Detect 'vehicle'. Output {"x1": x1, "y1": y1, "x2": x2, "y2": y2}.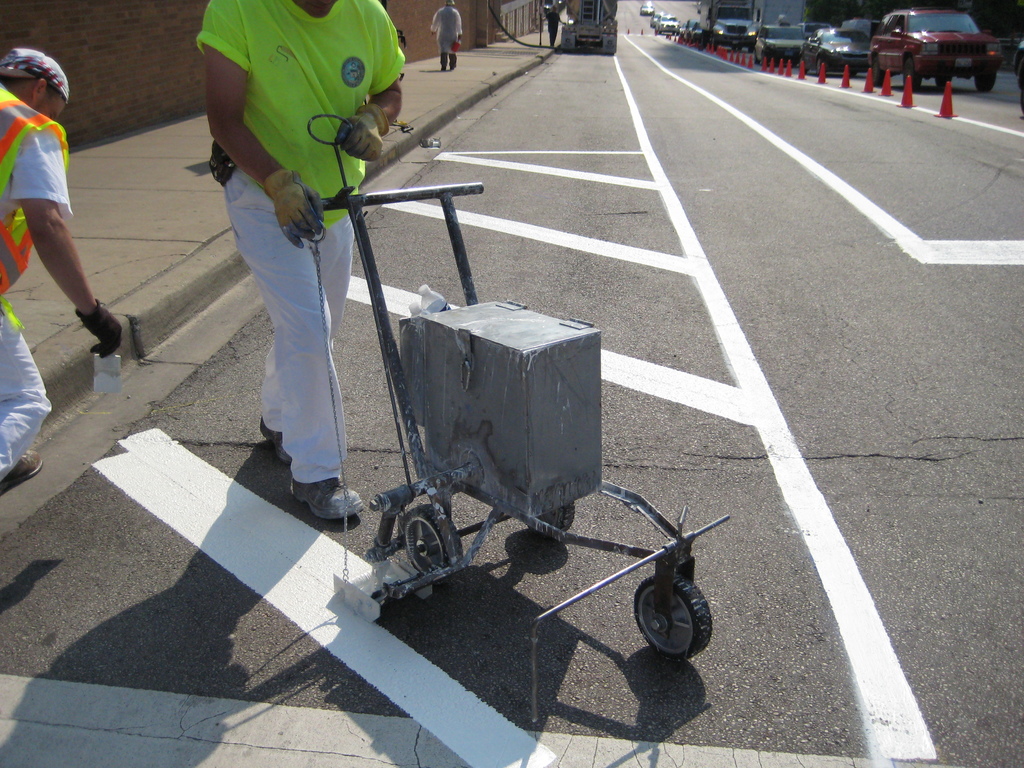
{"x1": 639, "y1": 0, "x2": 656, "y2": 16}.
